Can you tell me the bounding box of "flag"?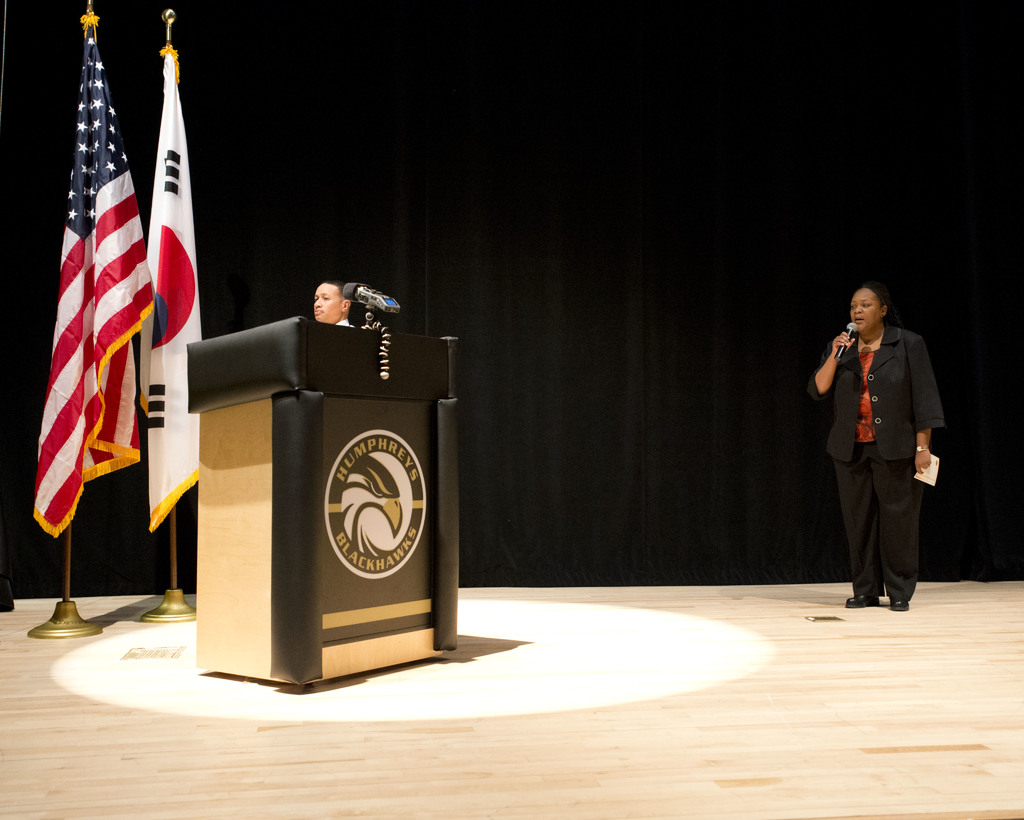
(24, 49, 180, 594).
